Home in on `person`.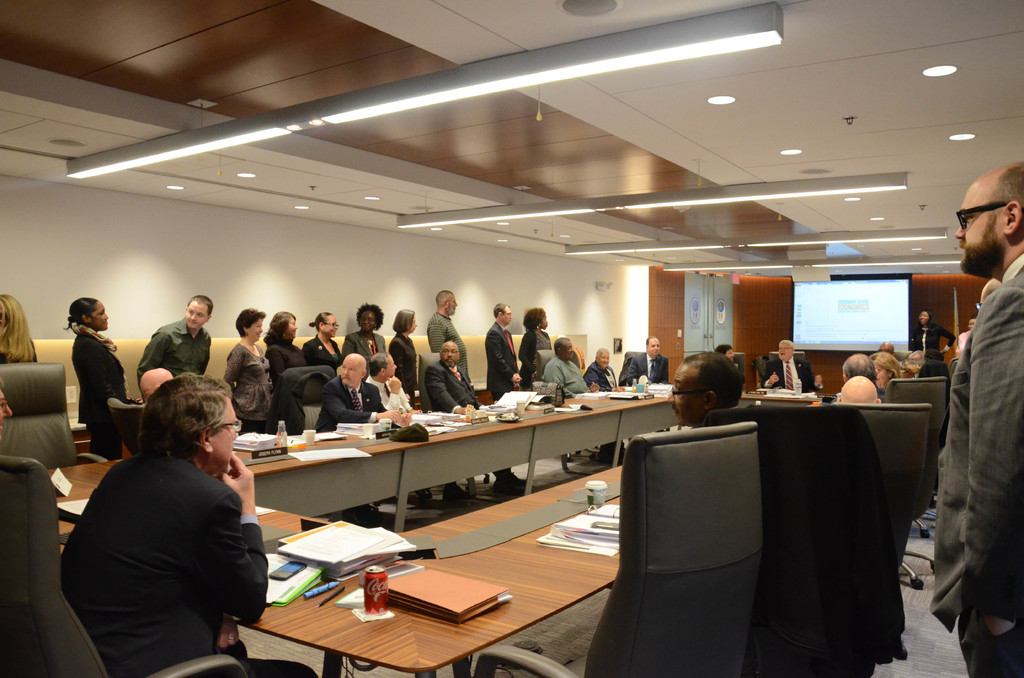
Homed in at 760:337:822:391.
